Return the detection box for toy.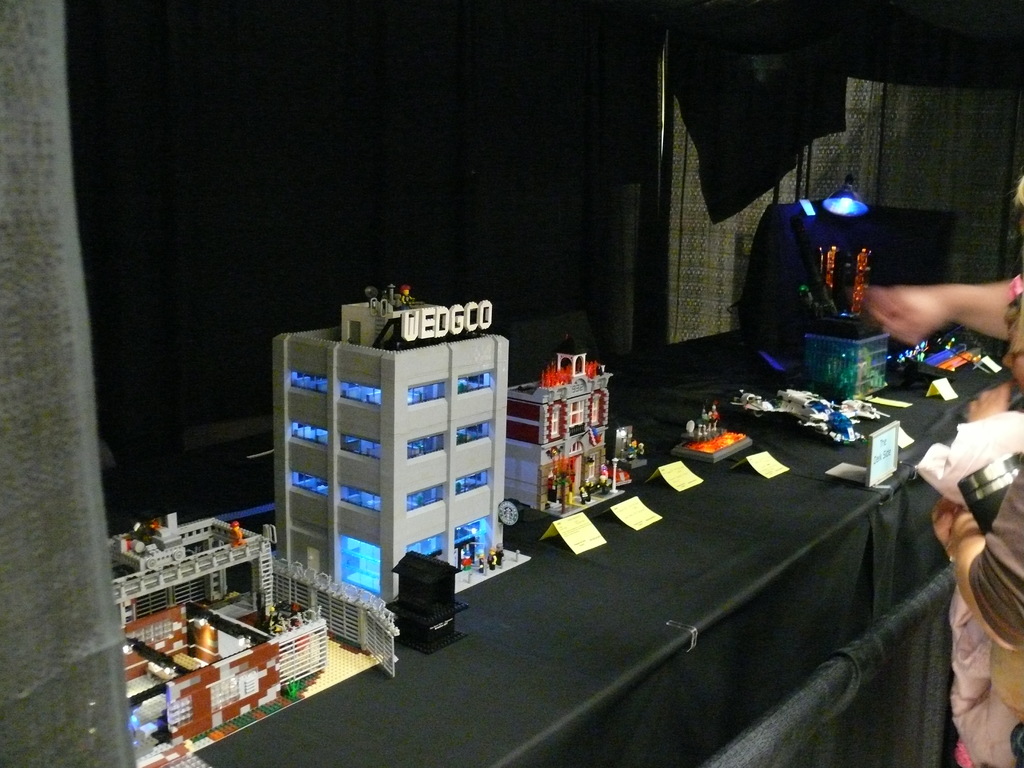
[108, 511, 401, 767].
